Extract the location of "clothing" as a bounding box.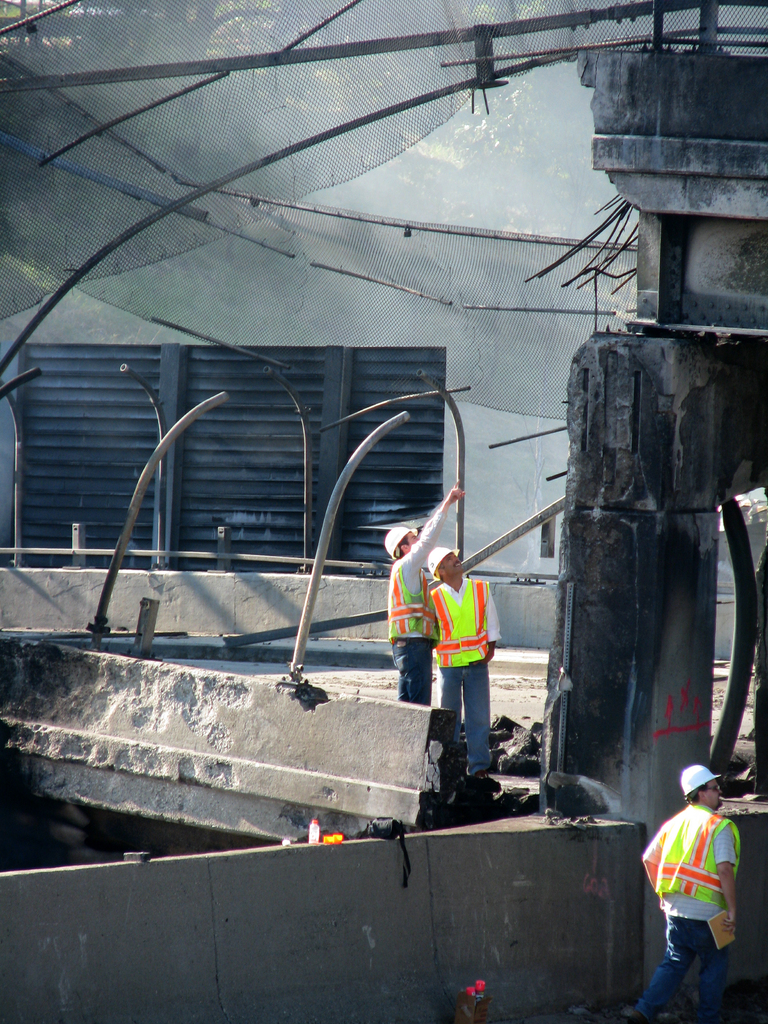
634:799:744:1023.
